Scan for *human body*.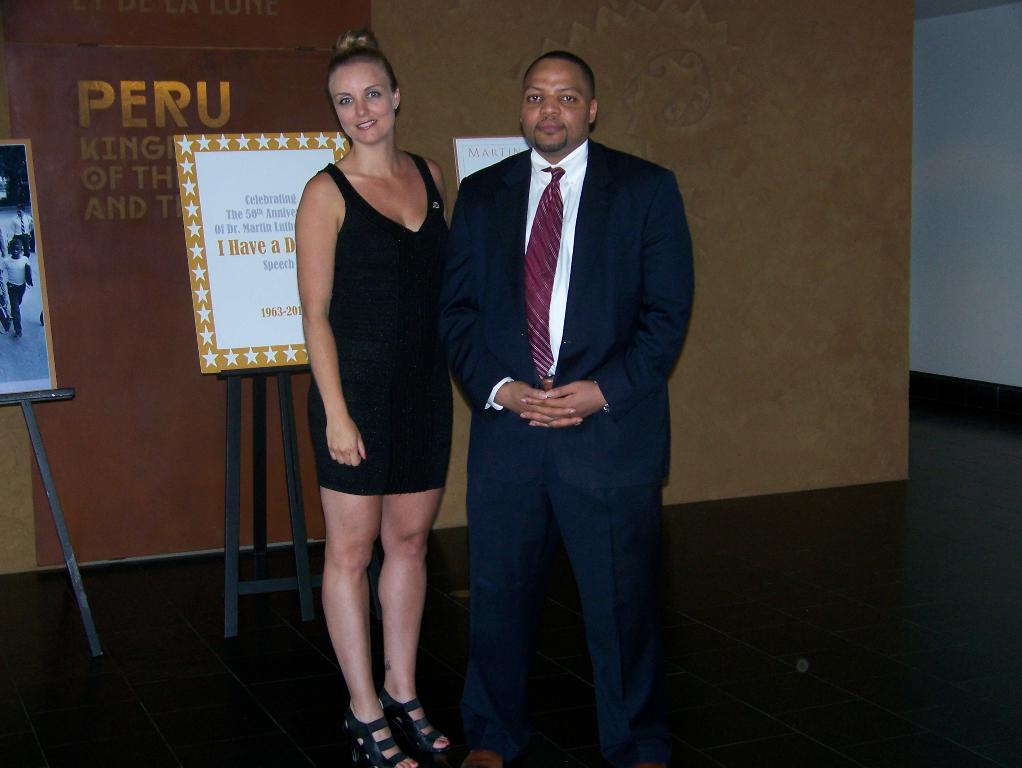
Scan result: left=284, top=22, right=471, bottom=764.
